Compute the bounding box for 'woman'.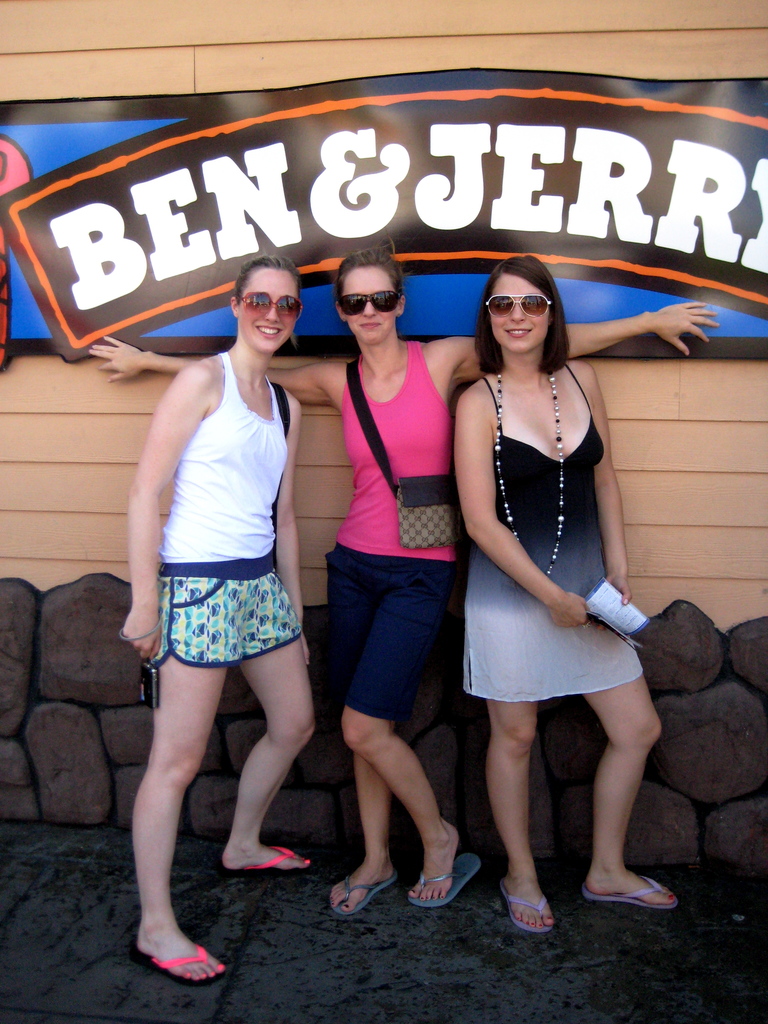
bbox=(117, 254, 321, 984).
